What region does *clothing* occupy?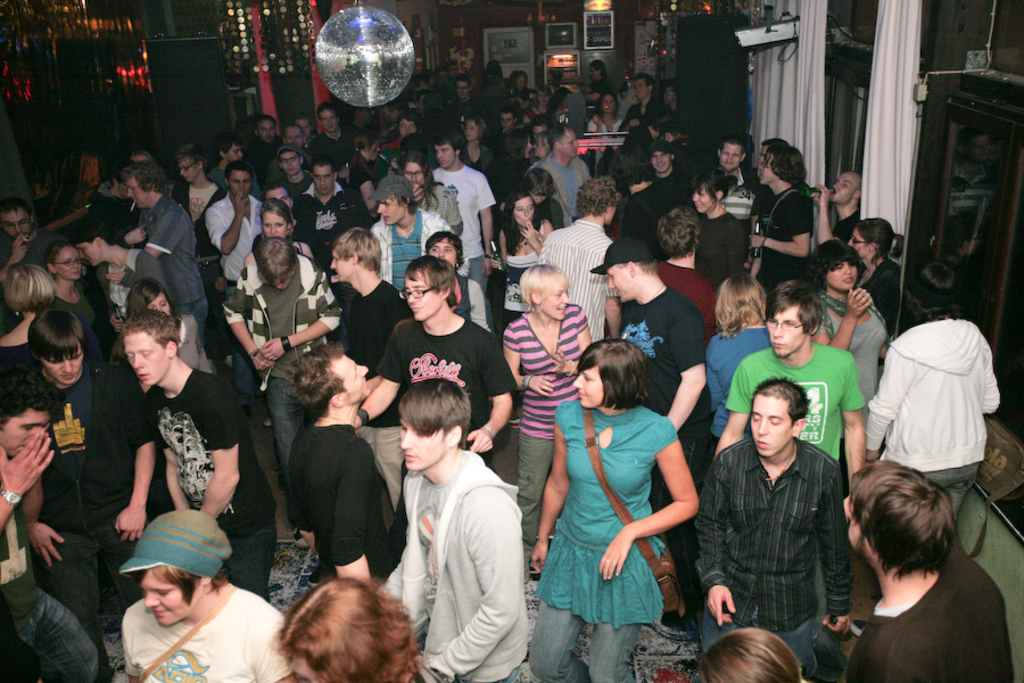
select_region(388, 415, 536, 678).
